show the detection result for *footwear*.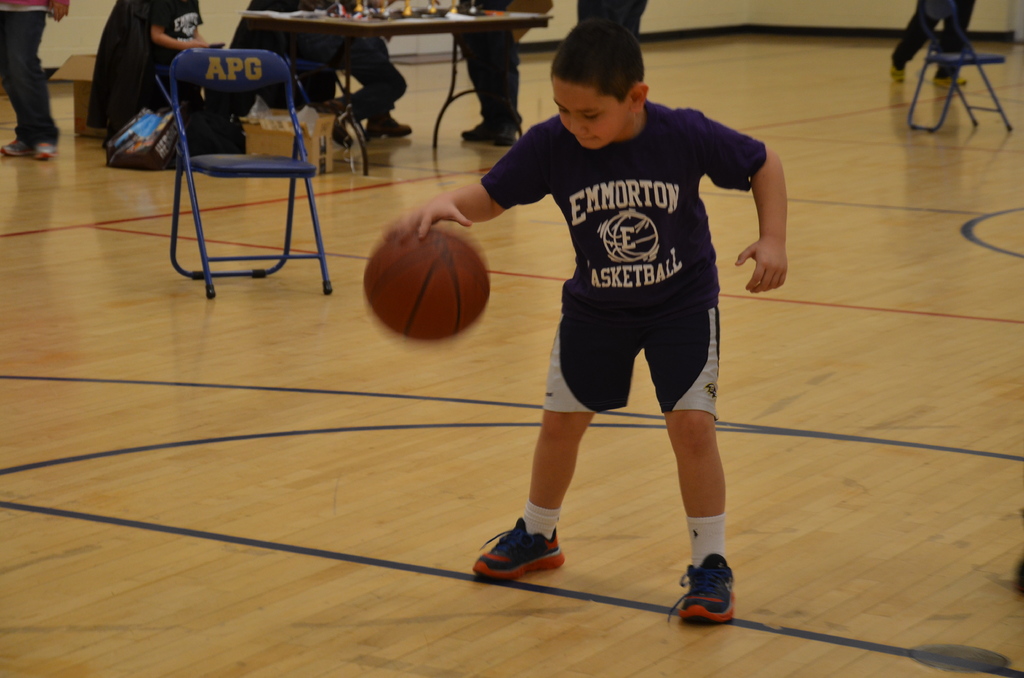
select_region(891, 60, 908, 85).
